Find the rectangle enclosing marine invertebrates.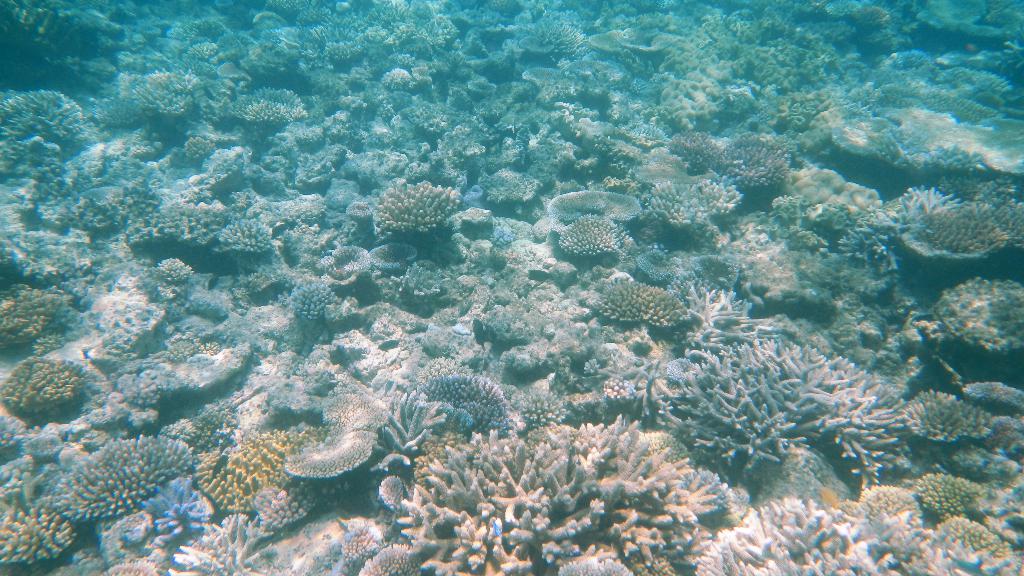
rect(556, 209, 640, 257).
